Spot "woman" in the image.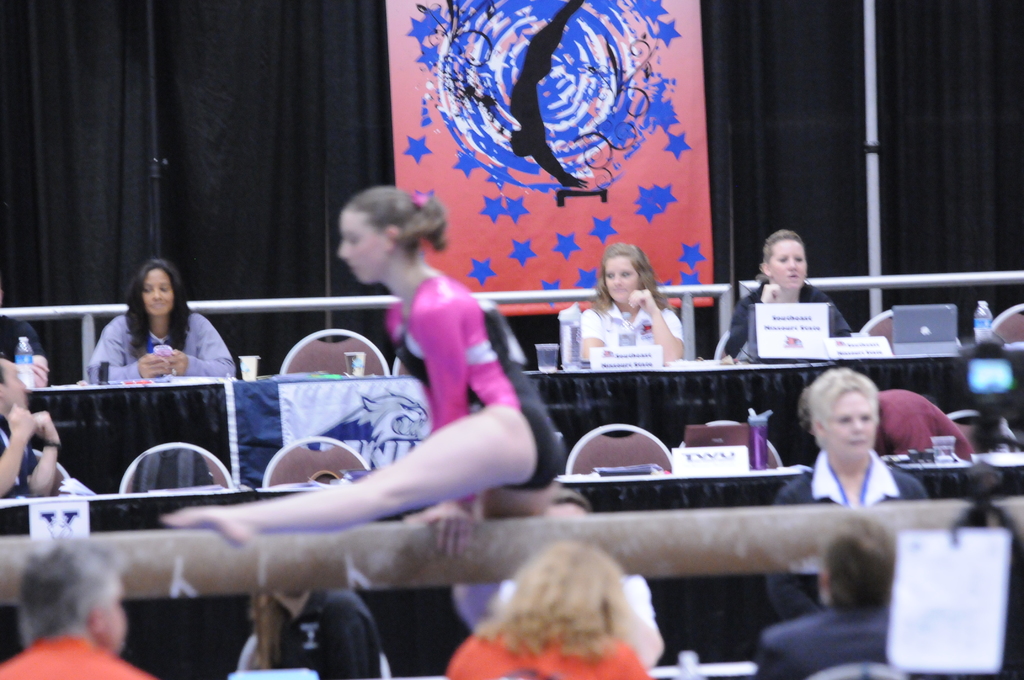
"woman" found at left=753, top=368, right=937, bottom=635.
